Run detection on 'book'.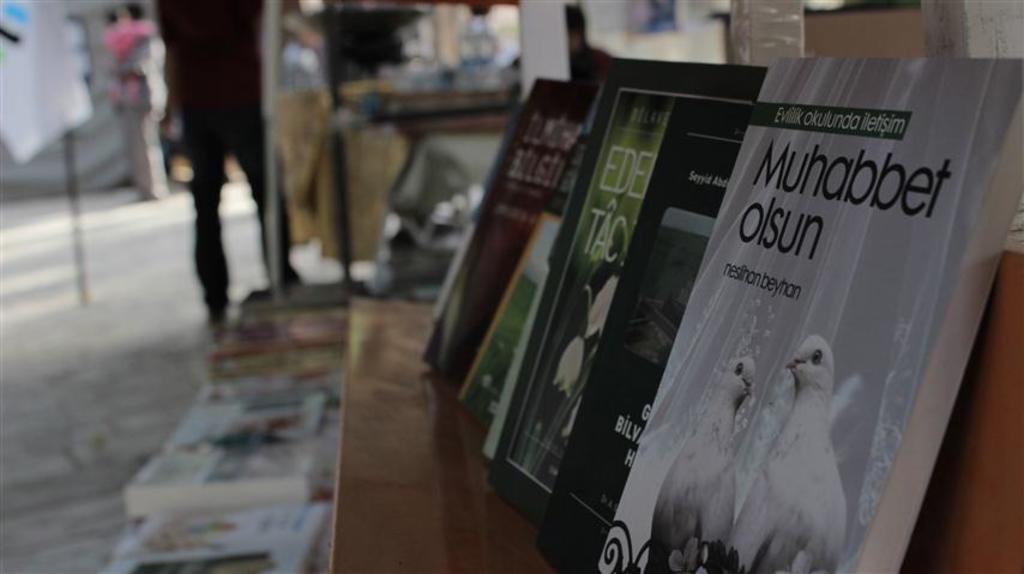
Result: x1=492 y1=52 x2=761 y2=520.
